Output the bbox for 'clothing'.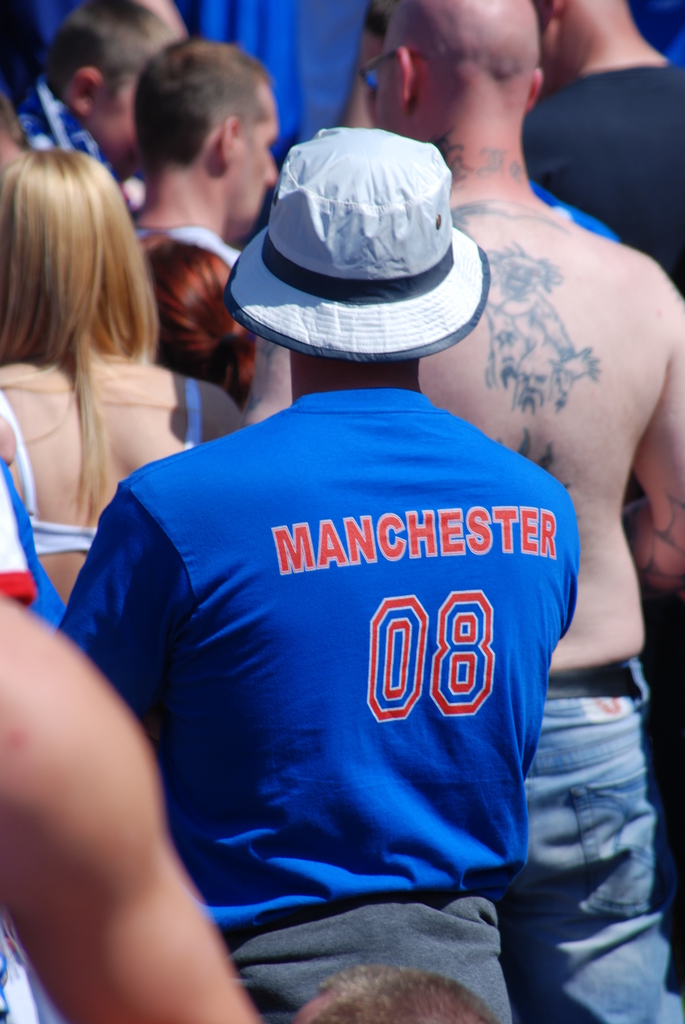
left=0, top=460, right=70, bottom=631.
